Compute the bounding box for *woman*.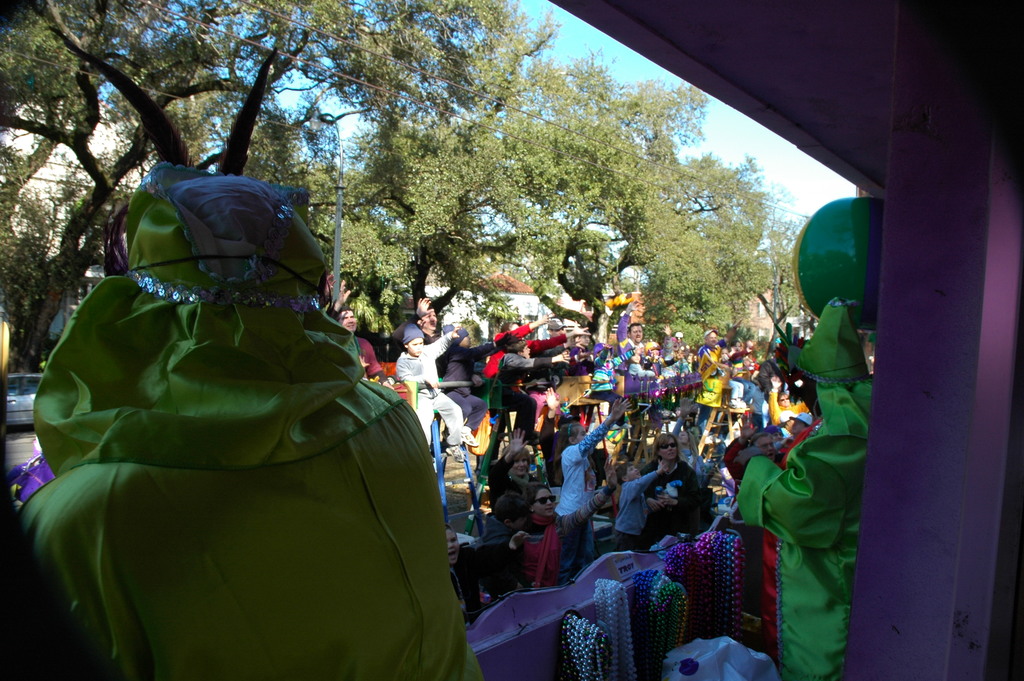
locate(640, 434, 705, 552).
